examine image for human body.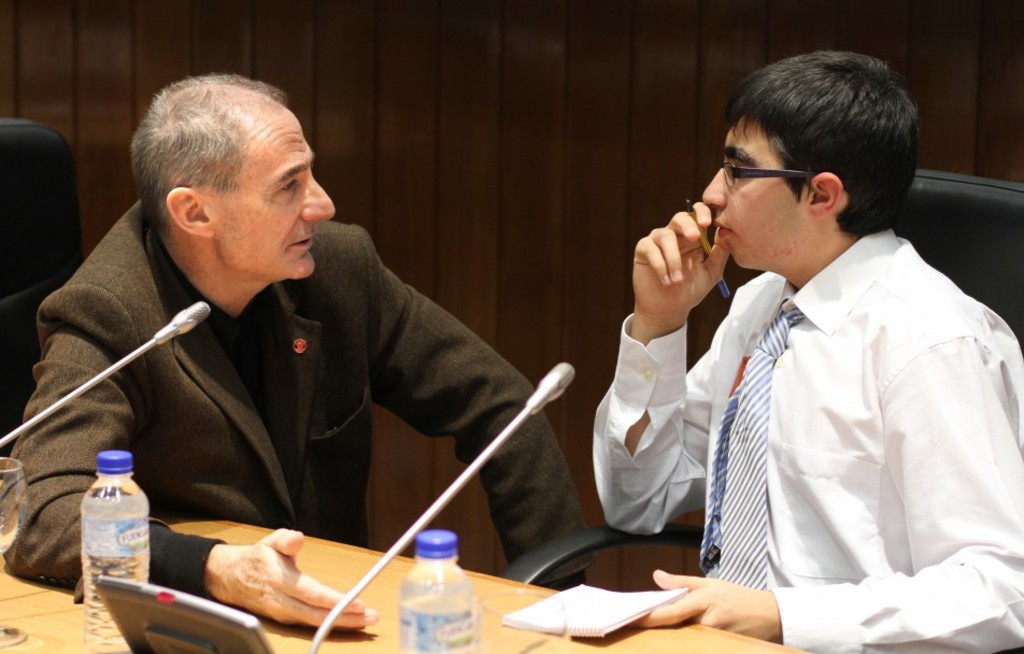
Examination result: left=29, top=199, right=613, bottom=639.
